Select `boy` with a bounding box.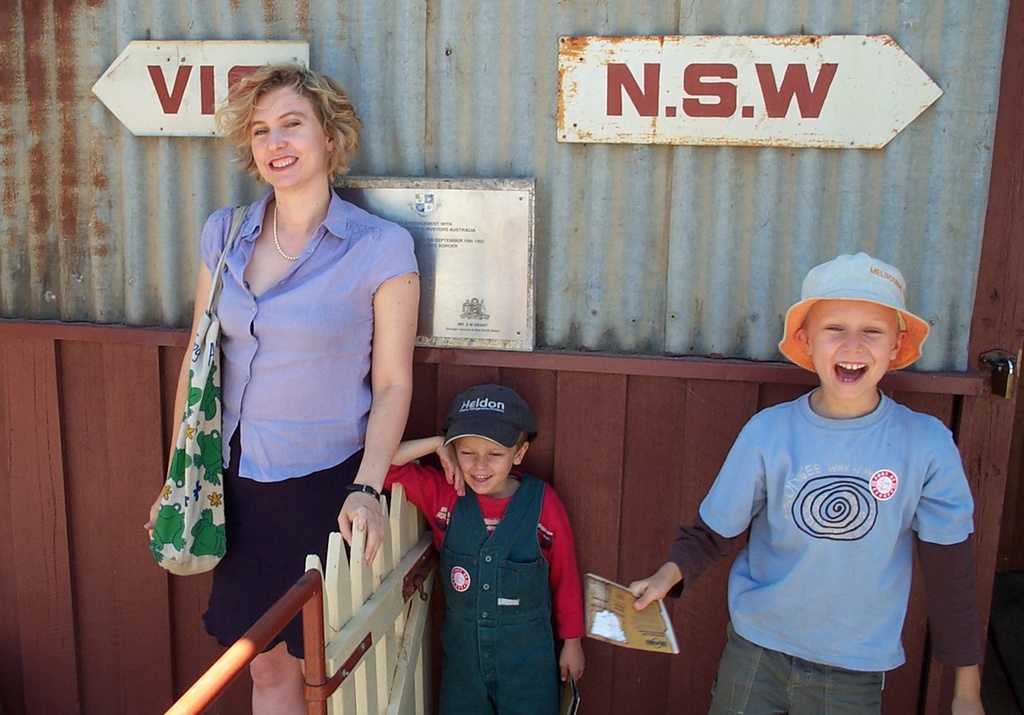
[683,263,975,708].
